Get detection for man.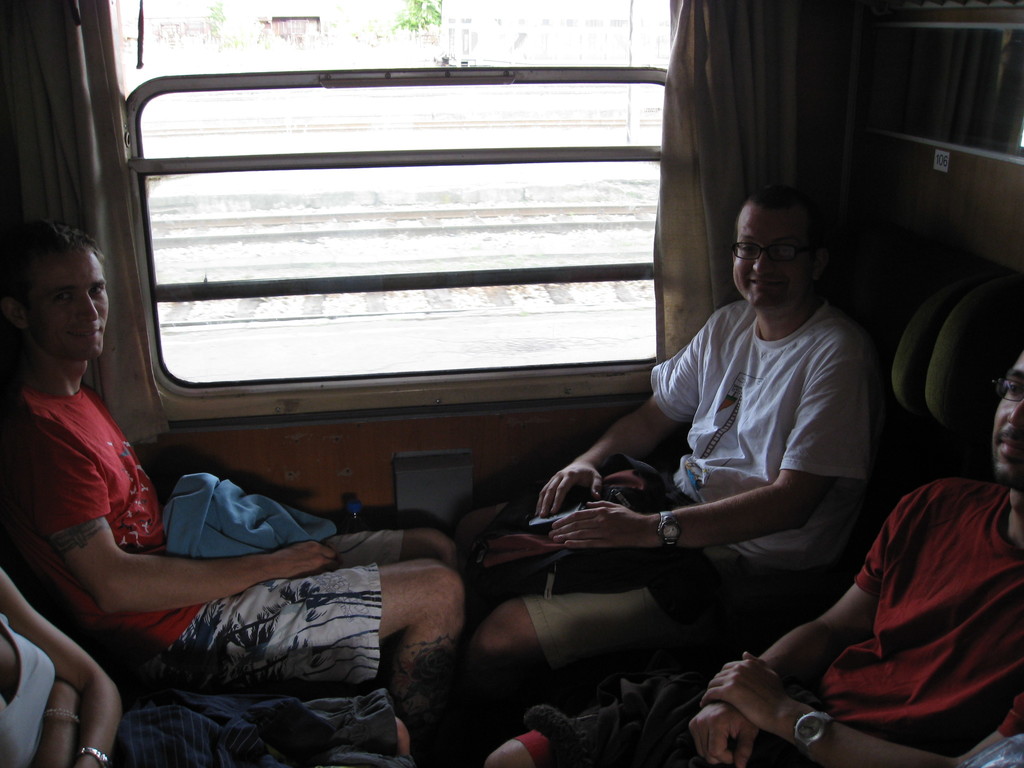
Detection: pyautogui.locateOnScreen(520, 161, 879, 627).
